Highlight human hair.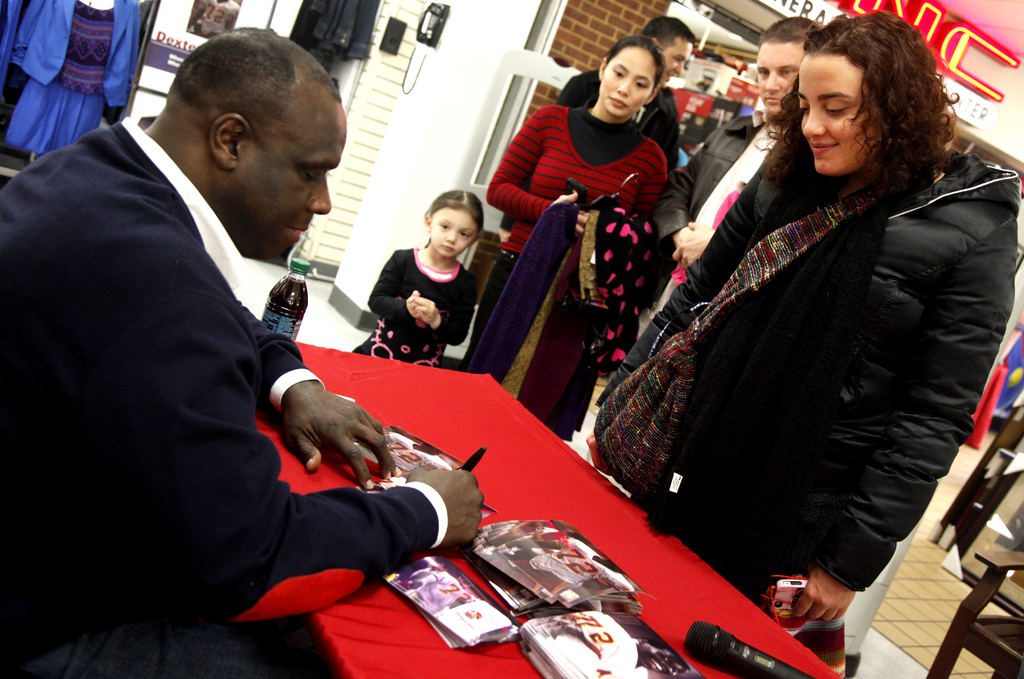
Highlighted region: l=431, t=188, r=484, b=238.
